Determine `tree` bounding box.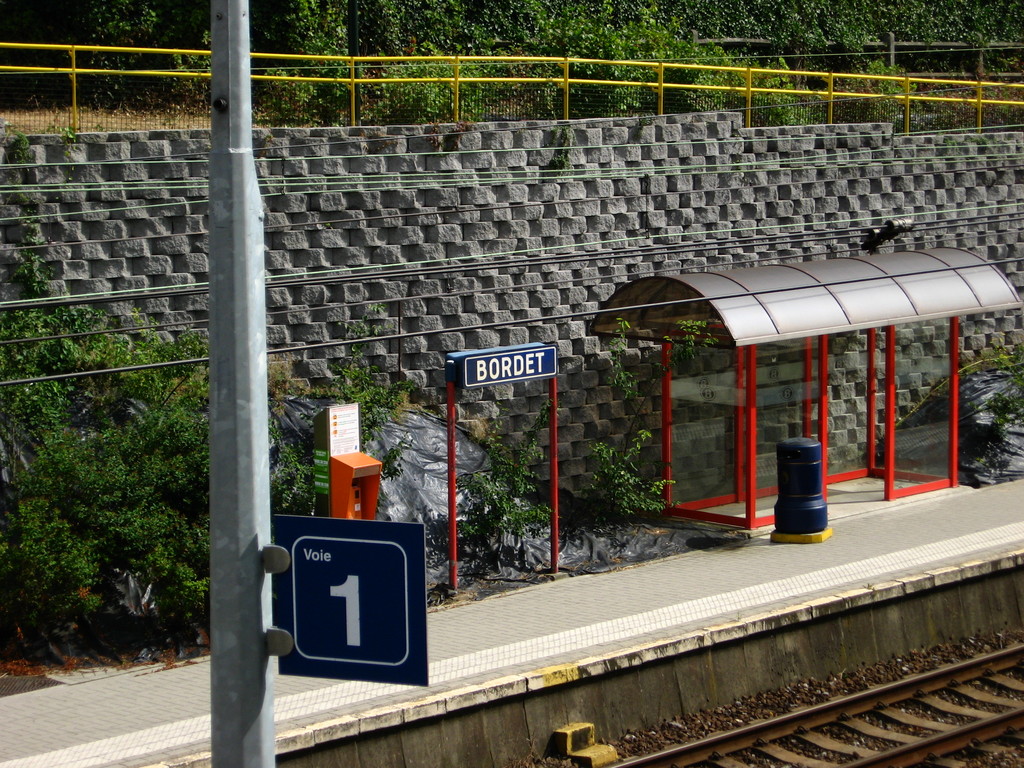
Determined: (x1=0, y1=307, x2=212, y2=623).
